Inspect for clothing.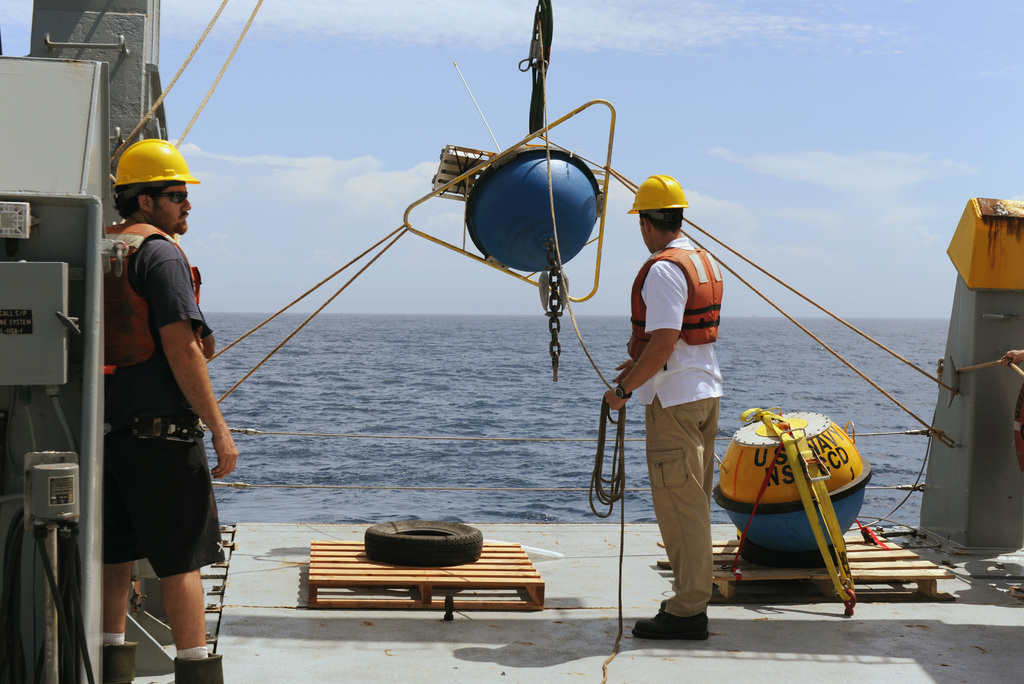
Inspection: (626,237,727,614).
